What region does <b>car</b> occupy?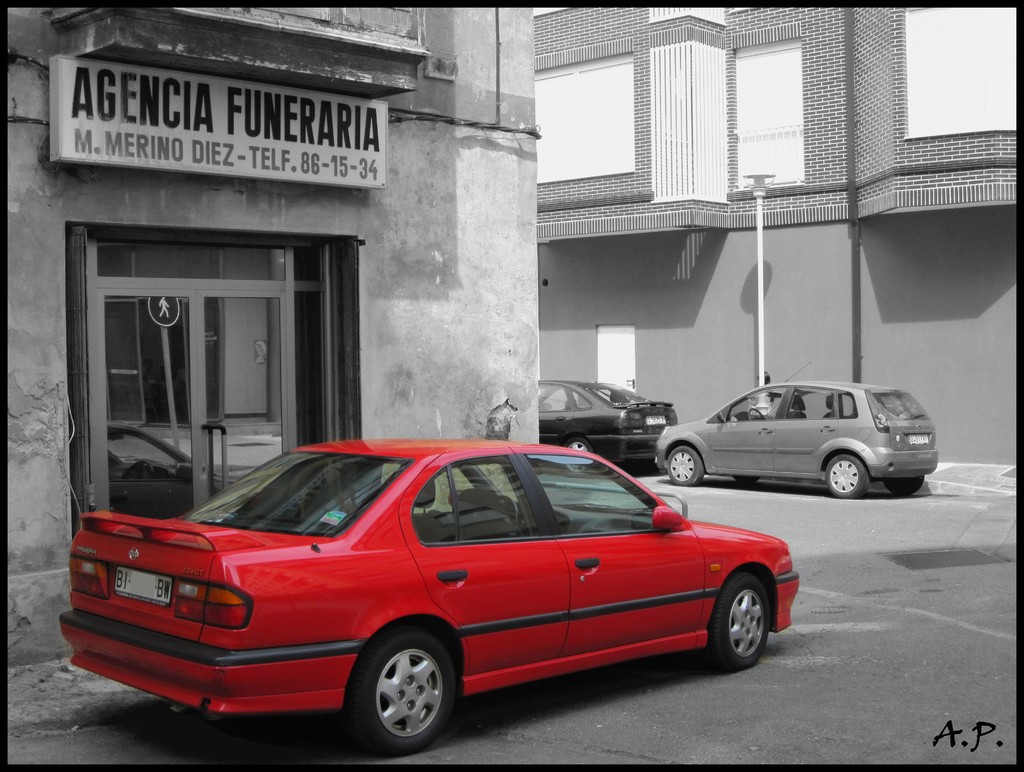
x1=653 y1=372 x2=941 y2=499.
